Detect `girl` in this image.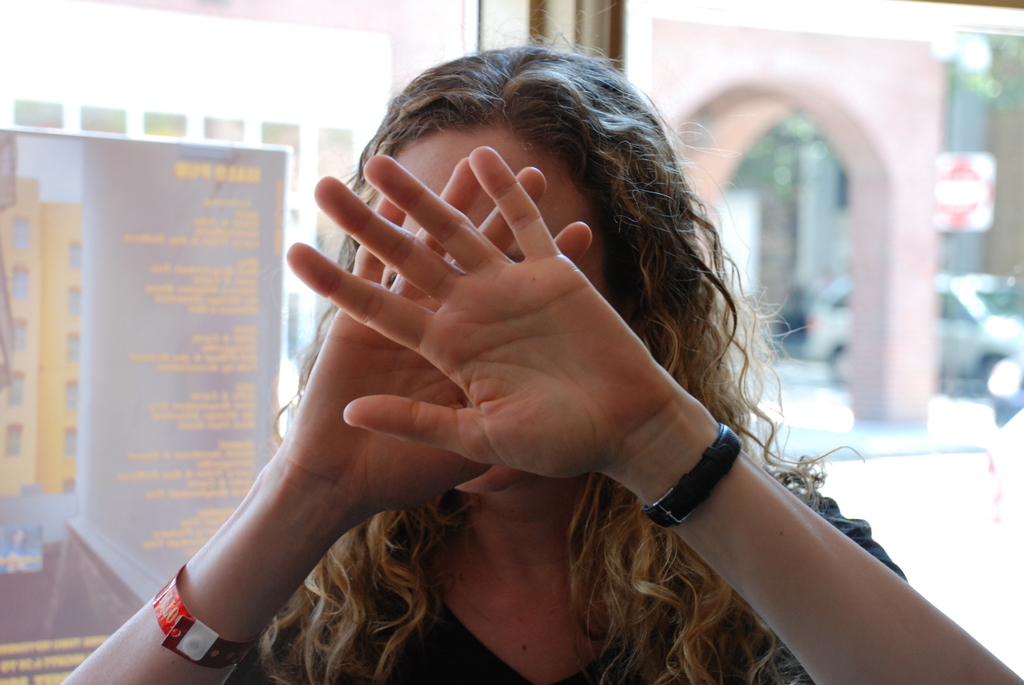
Detection: 59, 32, 1023, 684.
